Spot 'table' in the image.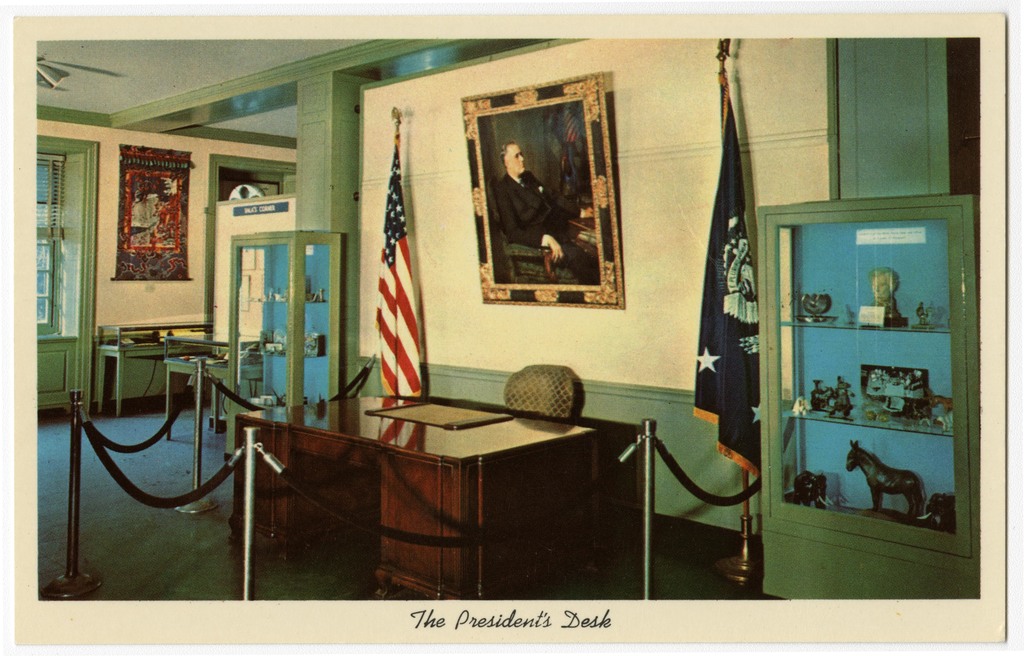
'table' found at [x1=164, y1=338, x2=232, y2=440].
